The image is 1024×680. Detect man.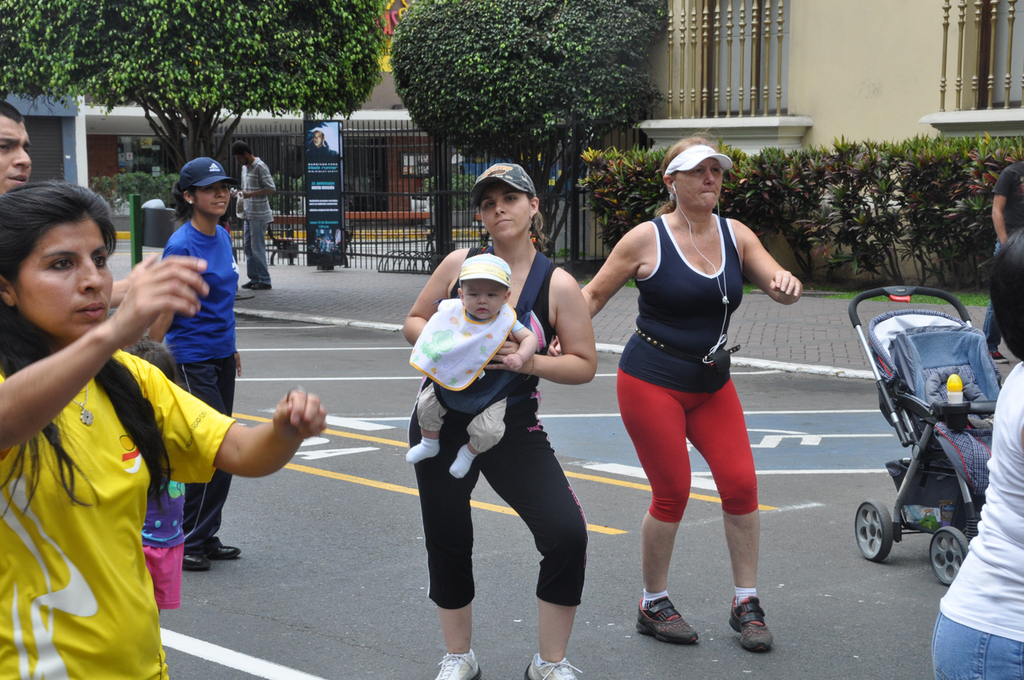
Detection: (0, 91, 31, 200).
